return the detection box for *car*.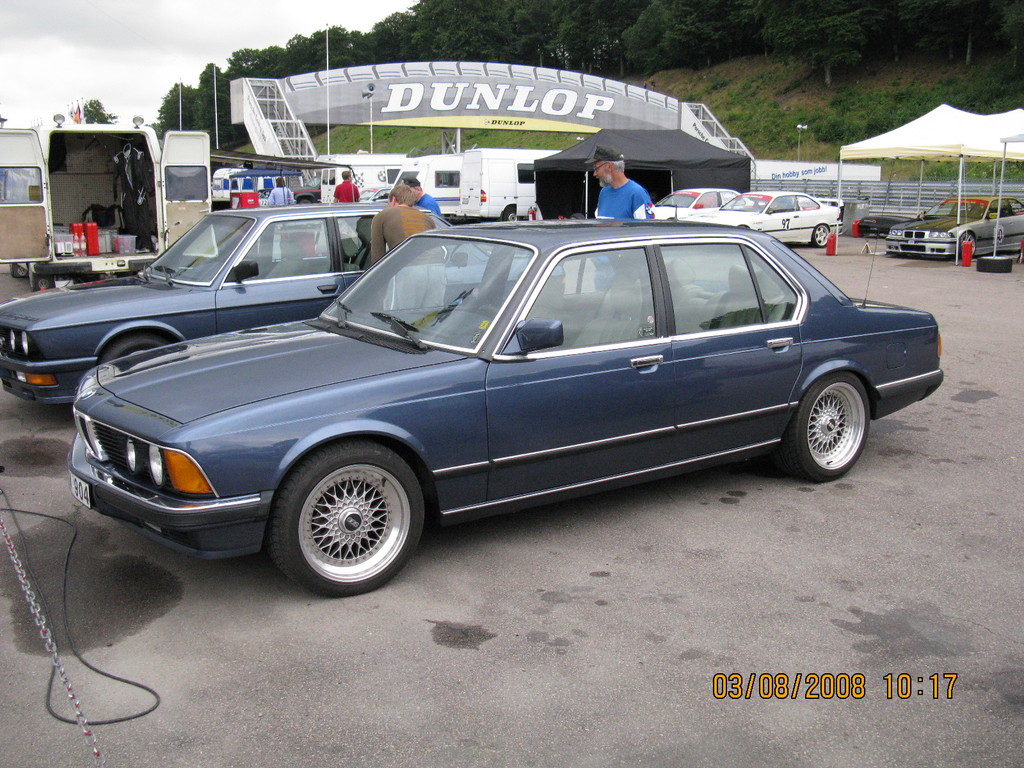
pyautogui.locateOnScreen(883, 195, 1023, 262).
